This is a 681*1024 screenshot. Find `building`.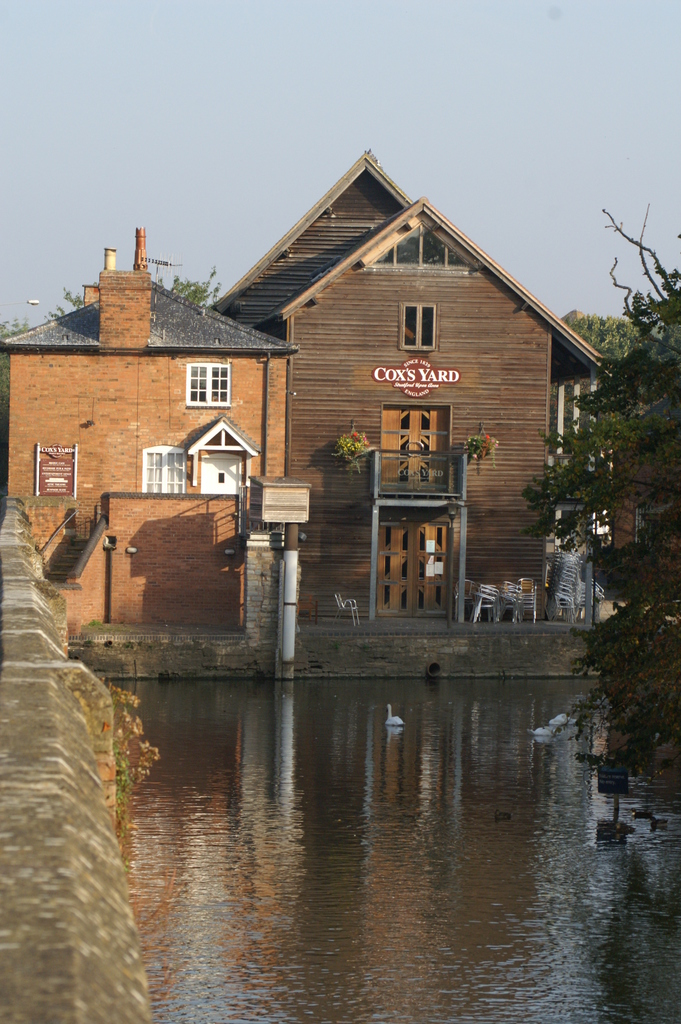
Bounding box: <box>209,145,616,633</box>.
